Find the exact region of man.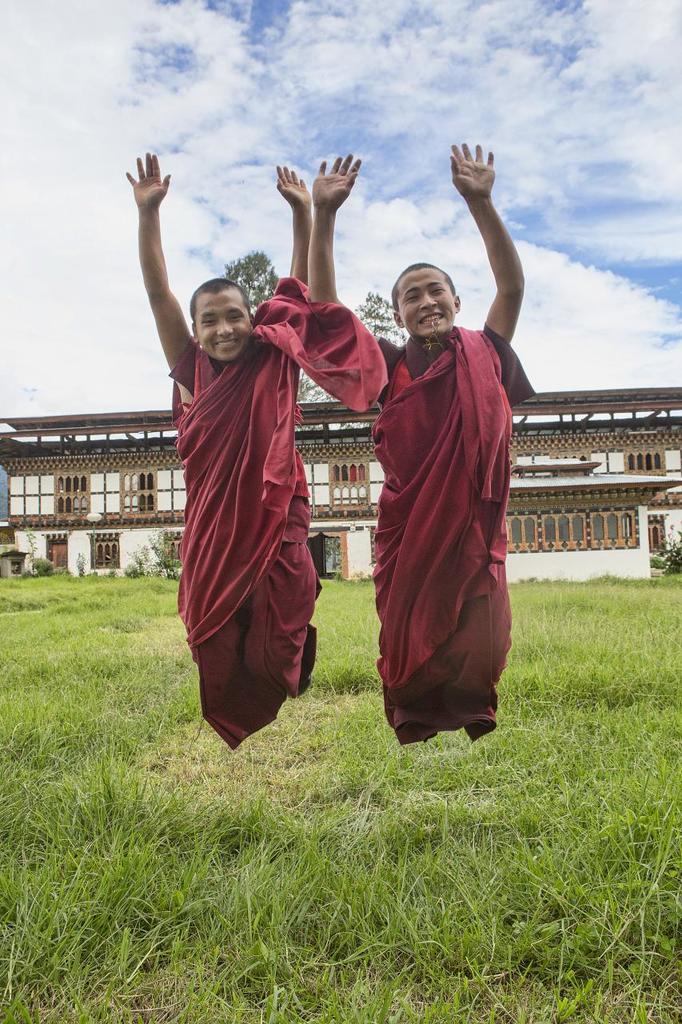
Exact region: Rect(122, 150, 326, 750).
